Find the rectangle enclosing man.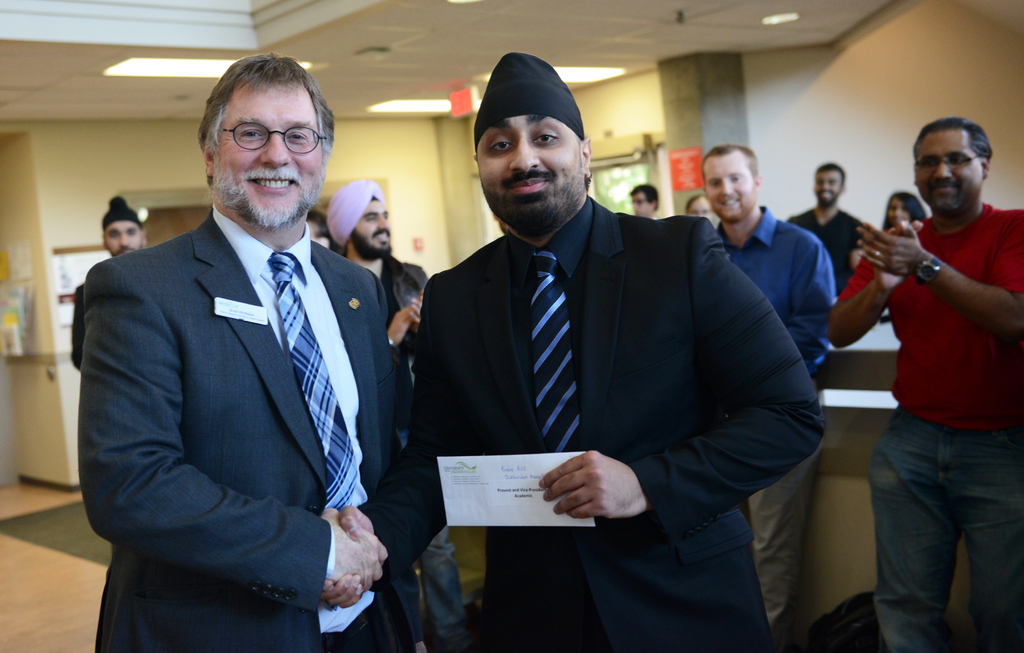
<region>320, 49, 825, 652</region>.
